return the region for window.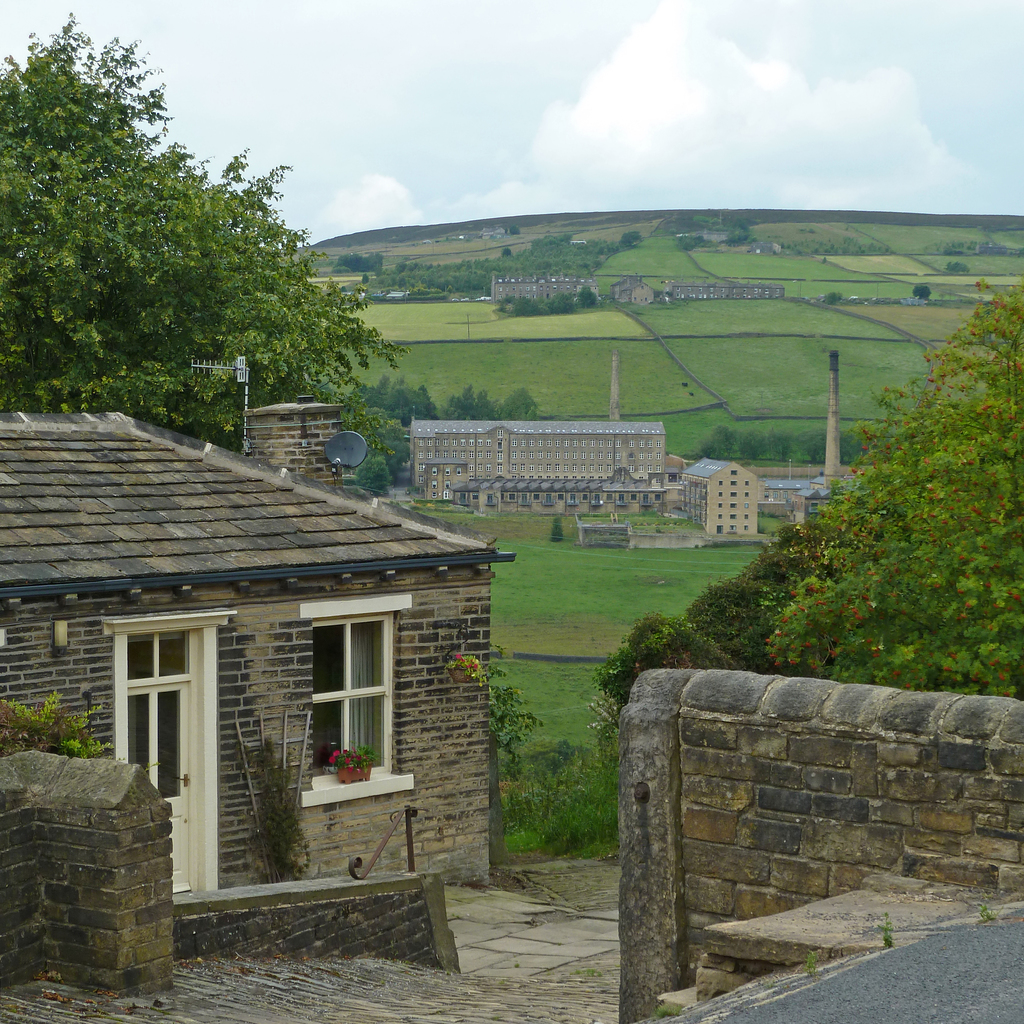
[298, 593, 419, 804].
